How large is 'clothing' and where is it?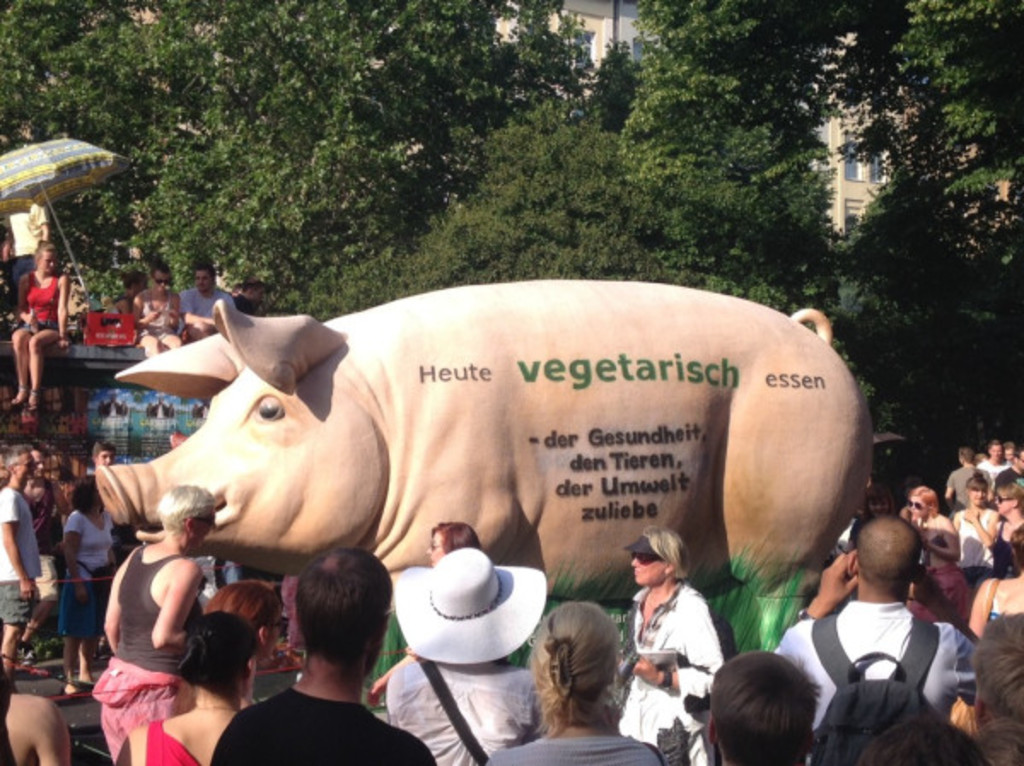
Bounding box: 17 273 63 334.
